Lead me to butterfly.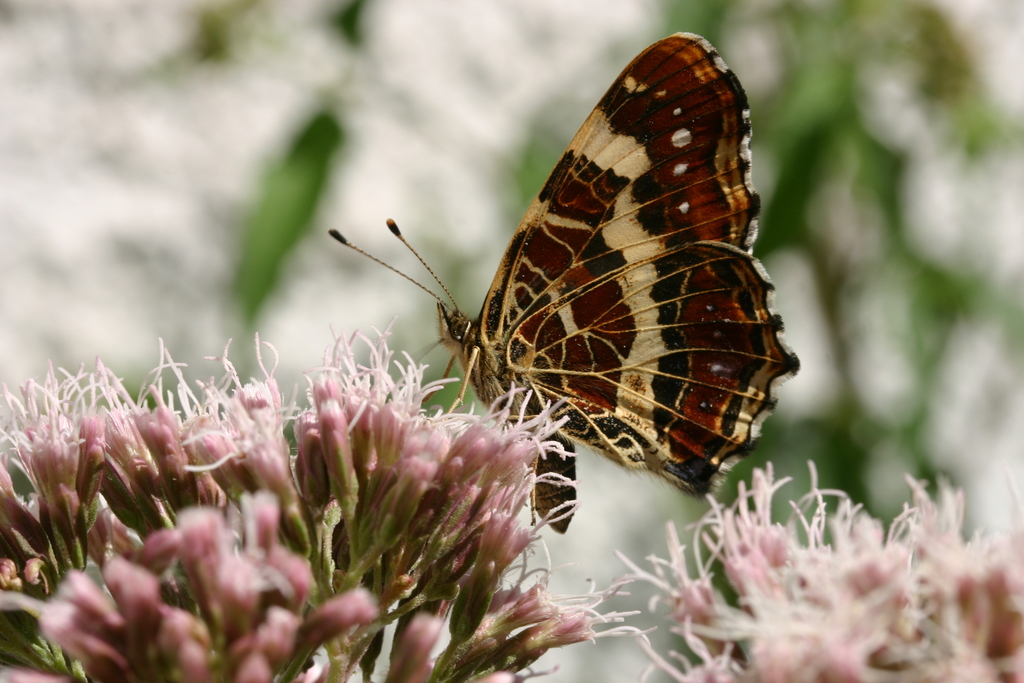
Lead to [329, 36, 799, 534].
